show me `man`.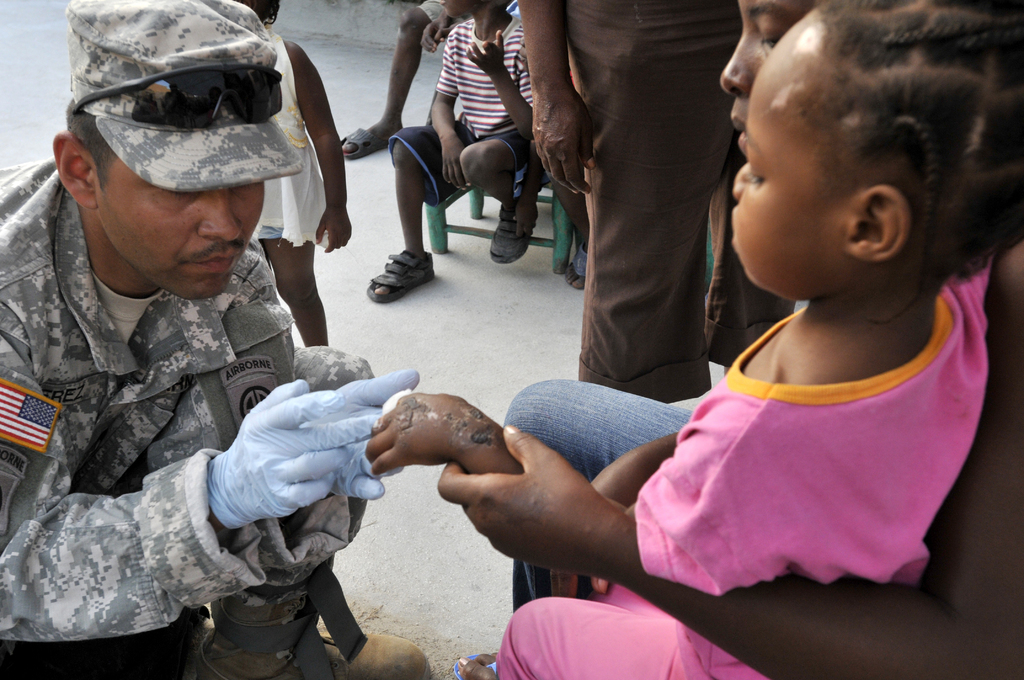
`man` is here: x1=0 y1=22 x2=436 y2=675.
